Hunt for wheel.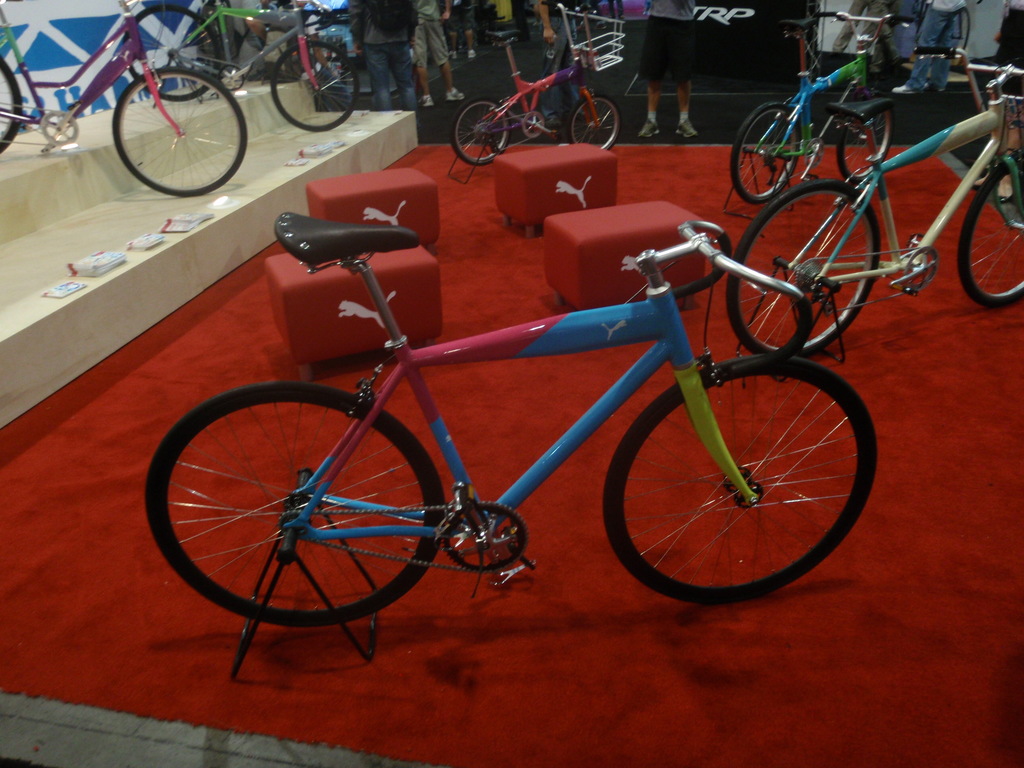
Hunted down at [x1=728, y1=105, x2=809, y2=200].
